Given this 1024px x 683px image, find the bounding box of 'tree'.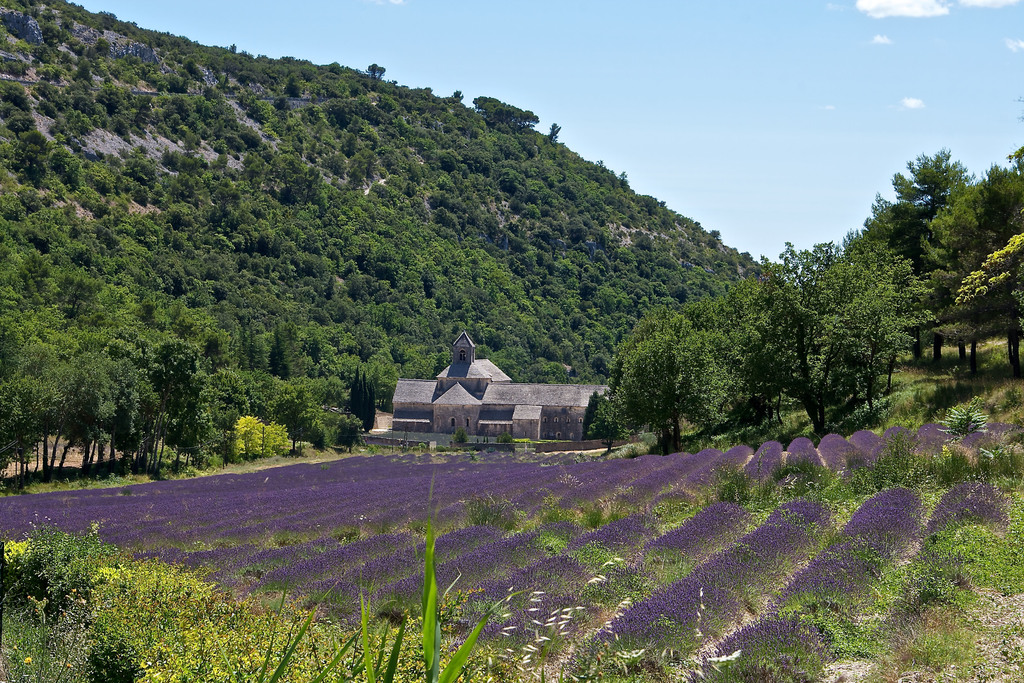
locate(949, 233, 1023, 363).
